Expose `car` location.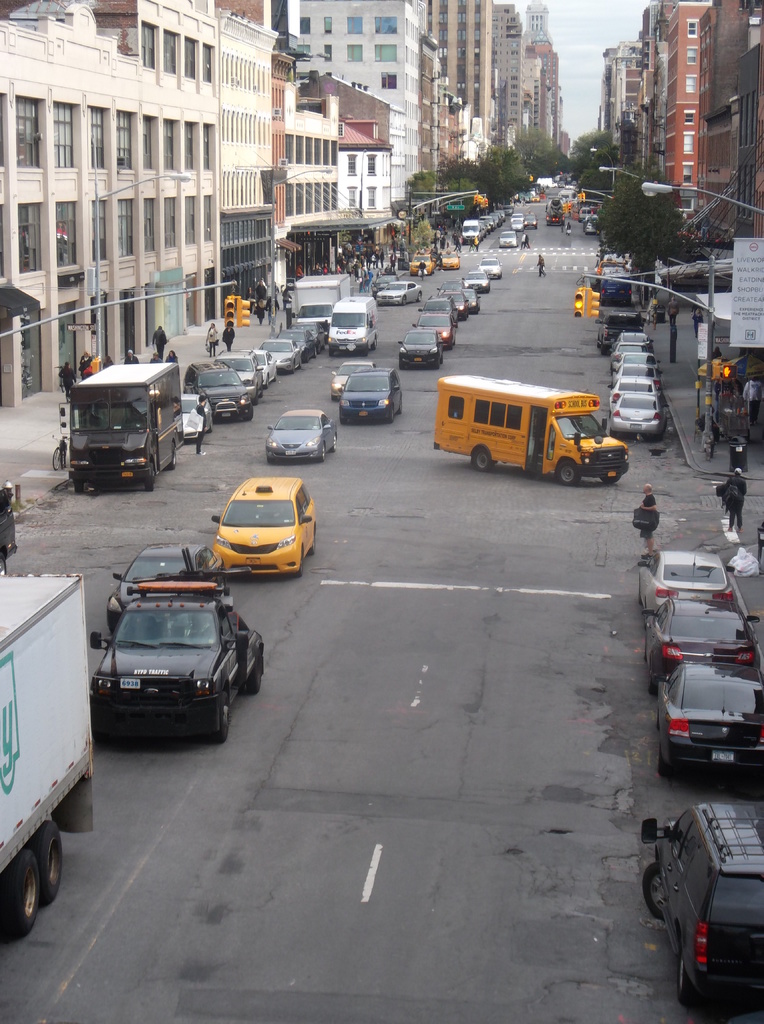
Exposed at left=337, top=365, right=403, bottom=423.
